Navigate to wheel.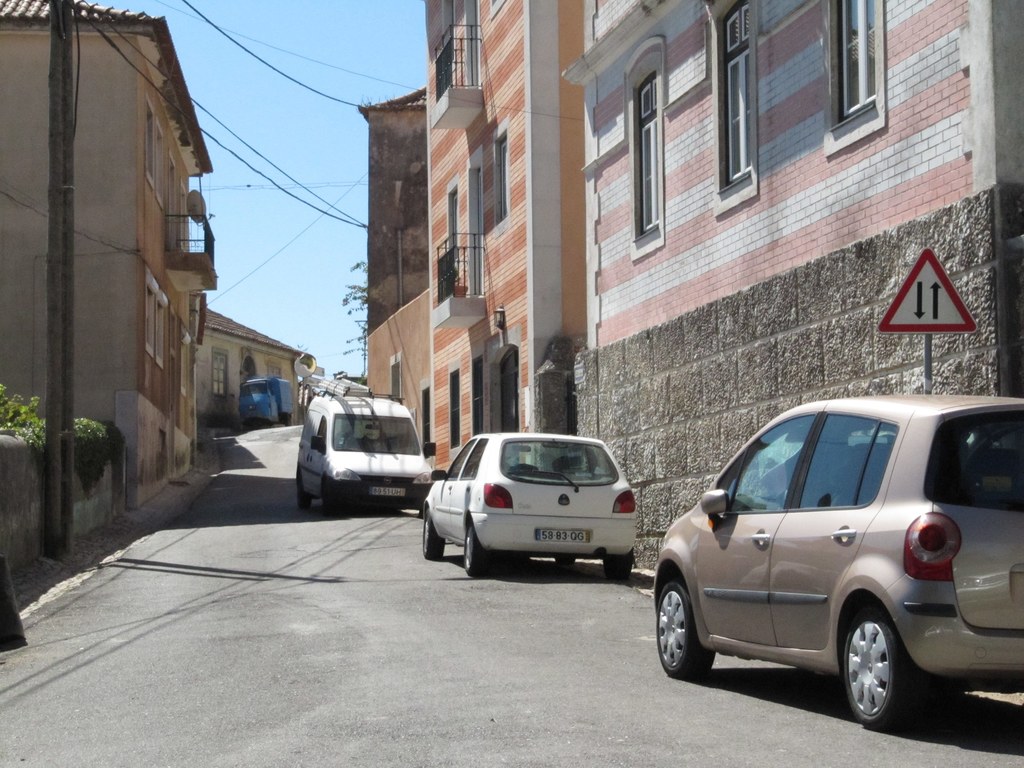
Navigation target: (604, 564, 631, 581).
